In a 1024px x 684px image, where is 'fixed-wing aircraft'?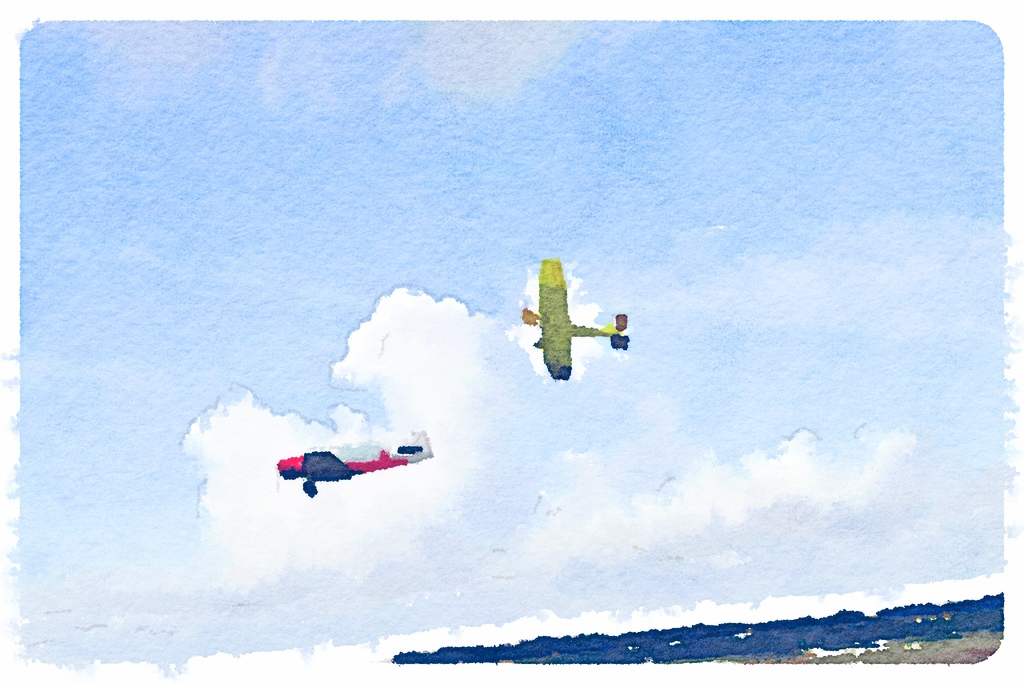
{"left": 515, "top": 263, "right": 640, "bottom": 383}.
